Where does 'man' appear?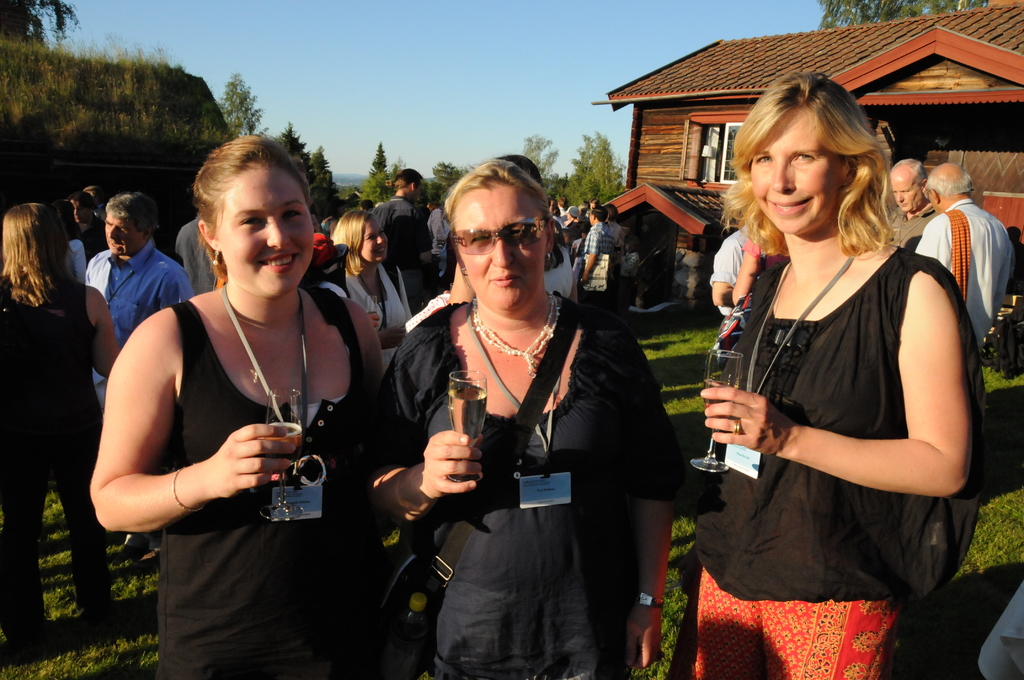
Appears at <box>880,157,941,250</box>.
